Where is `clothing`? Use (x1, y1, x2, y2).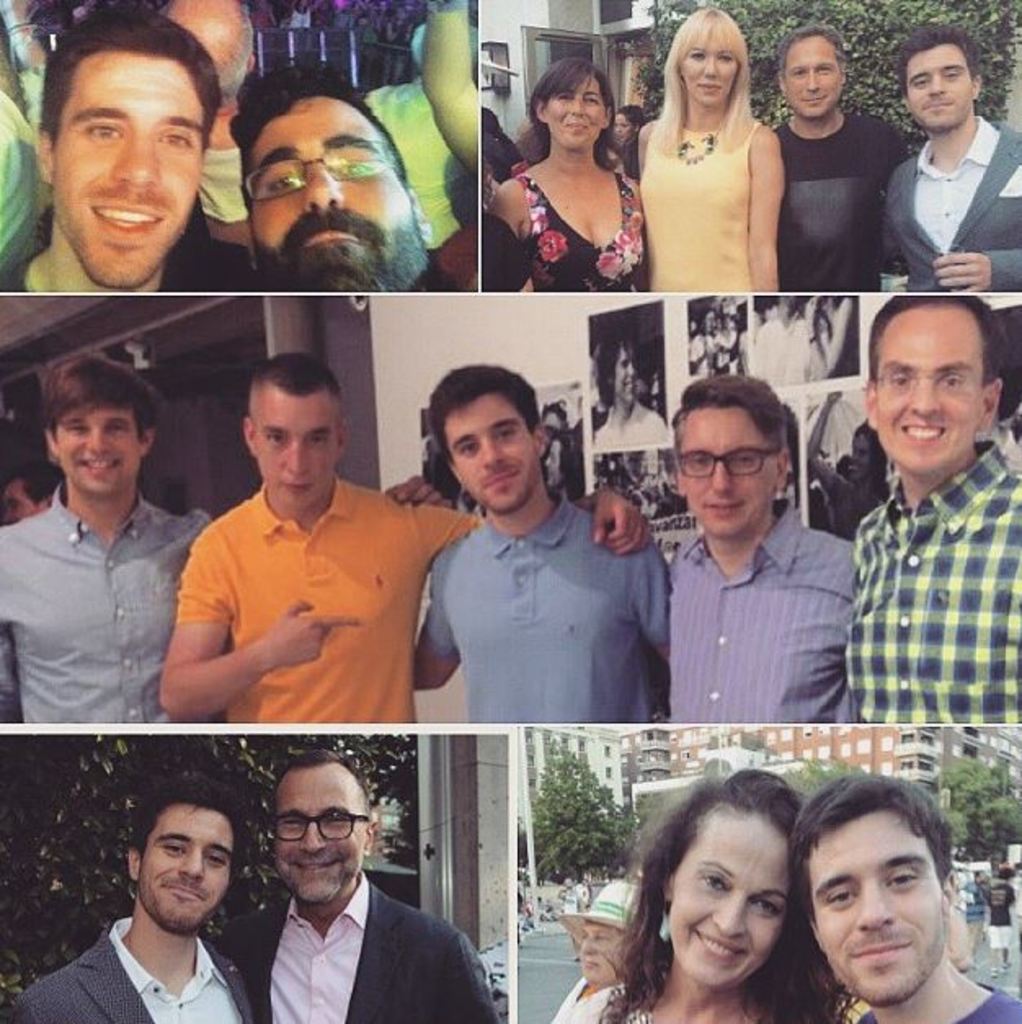
(833, 309, 859, 377).
